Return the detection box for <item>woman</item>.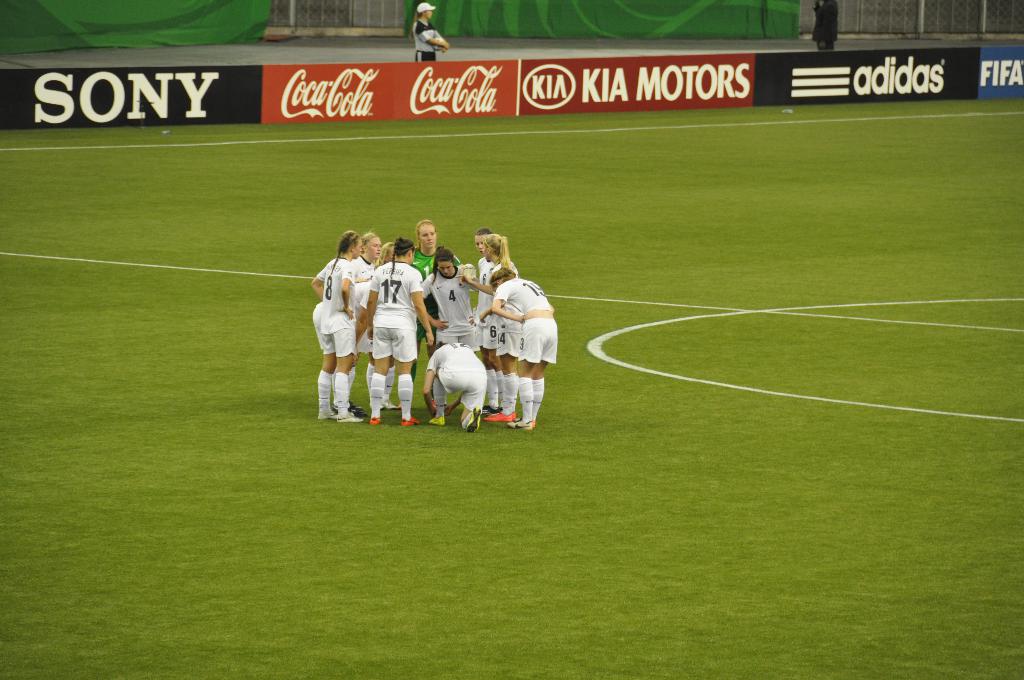
x1=325, y1=230, x2=384, y2=414.
